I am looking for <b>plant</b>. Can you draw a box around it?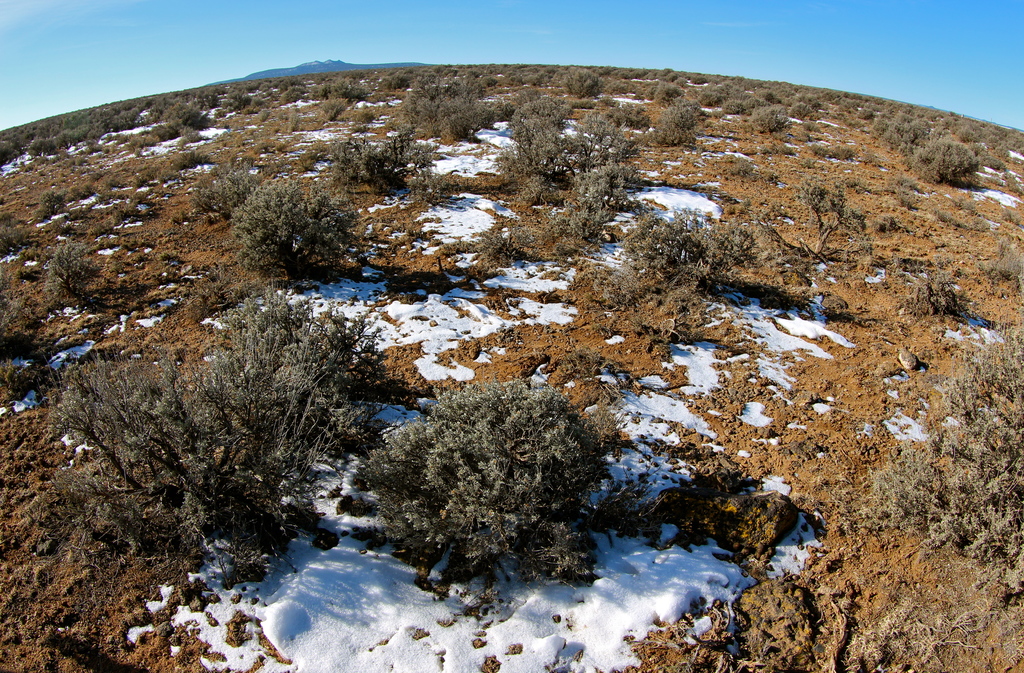
Sure, the bounding box is (left=39, top=97, right=147, bottom=157).
